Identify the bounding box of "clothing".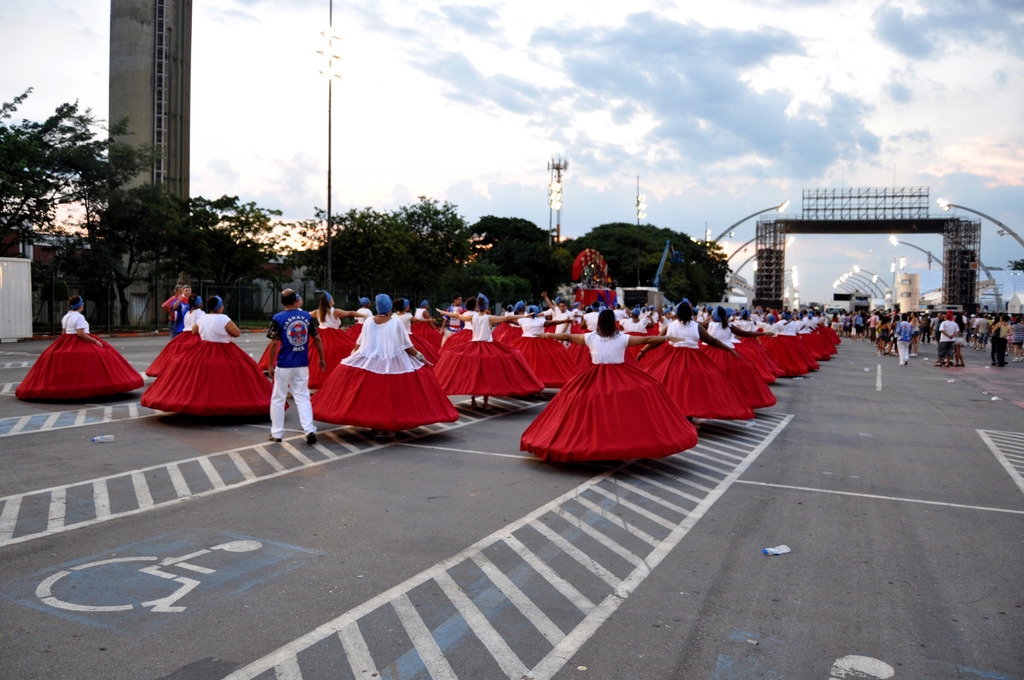
bbox=(835, 315, 844, 335).
